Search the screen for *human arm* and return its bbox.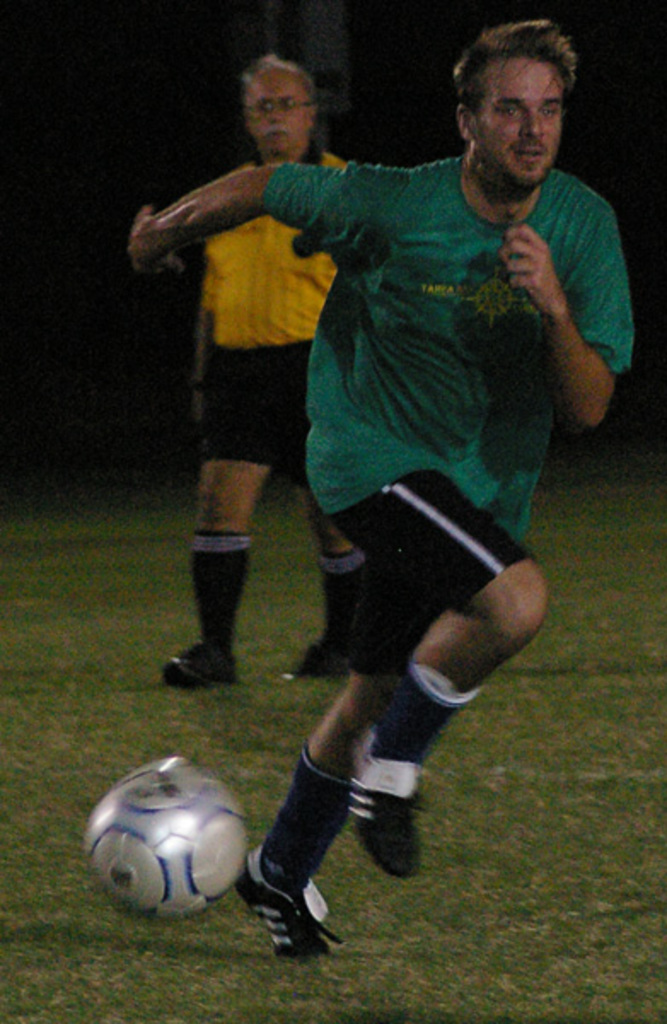
Found: box(508, 181, 628, 433).
